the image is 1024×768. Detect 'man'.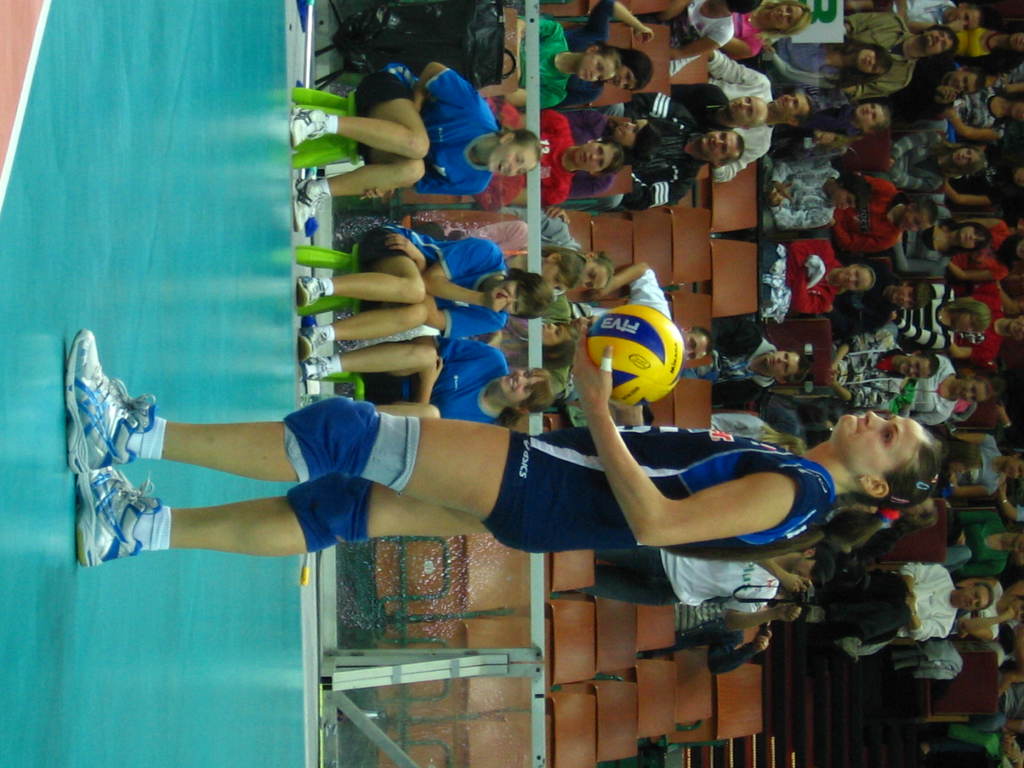
Detection: bbox(892, 0, 990, 33).
